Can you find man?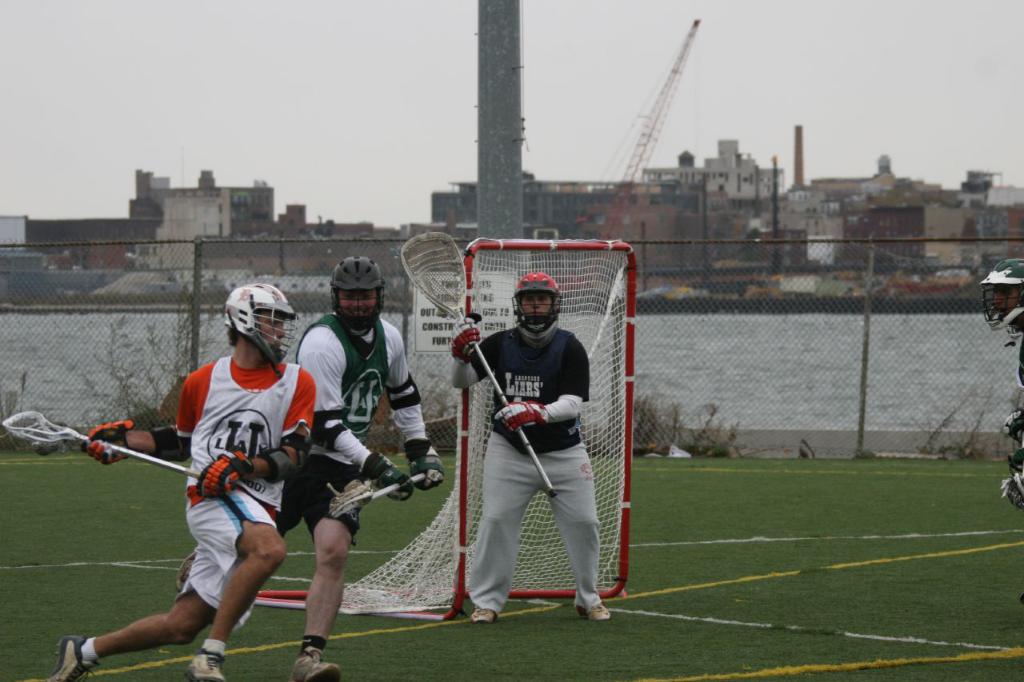
Yes, bounding box: [974,257,1023,515].
